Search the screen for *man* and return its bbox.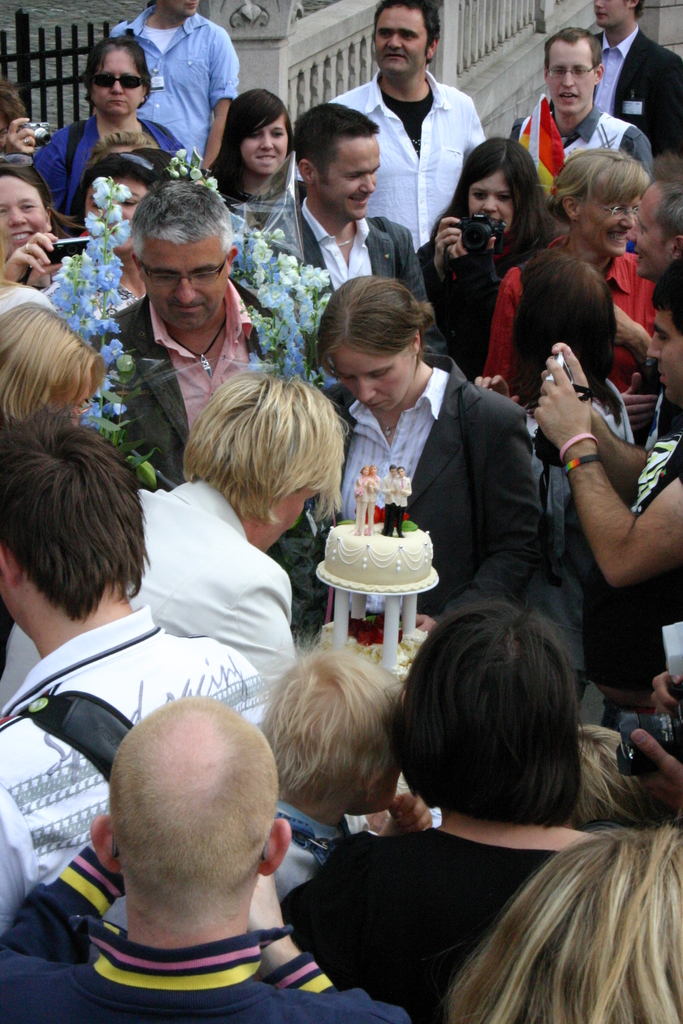
Found: 281 102 431 302.
